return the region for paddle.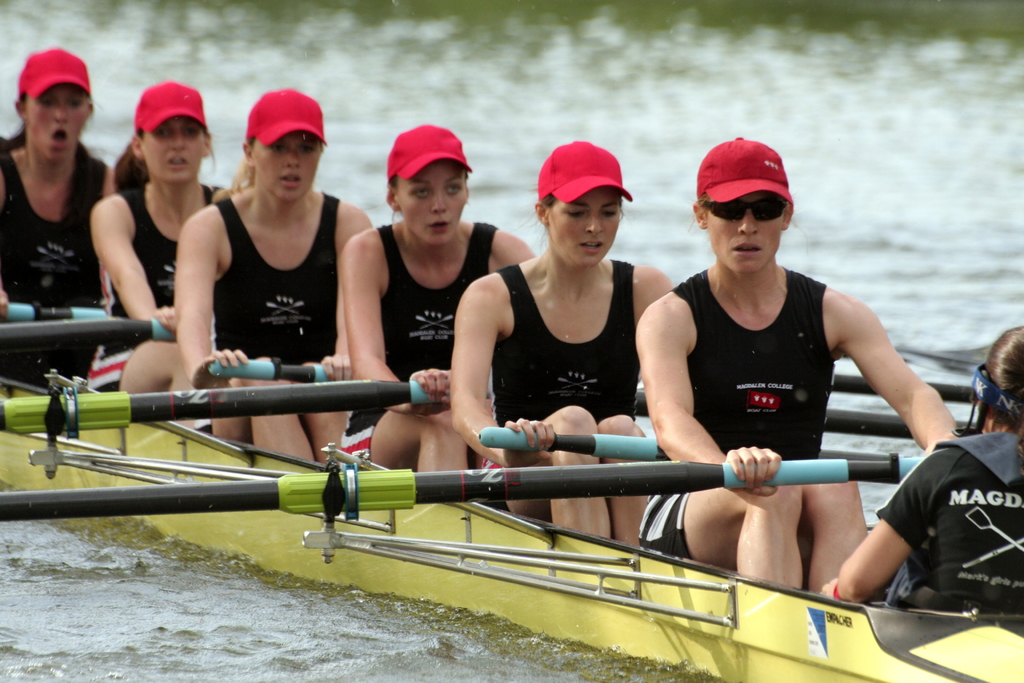
Rect(833, 374, 978, 403).
